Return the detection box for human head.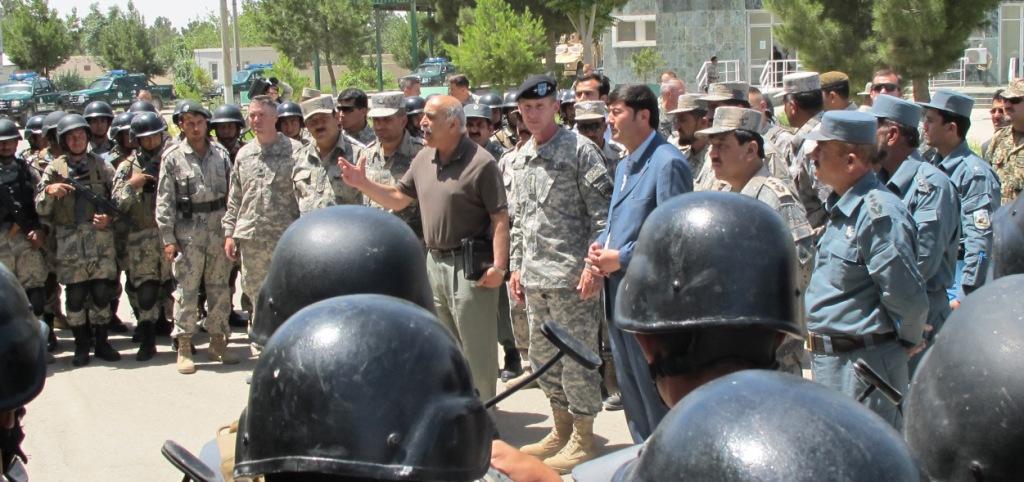
select_region(55, 113, 94, 157).
